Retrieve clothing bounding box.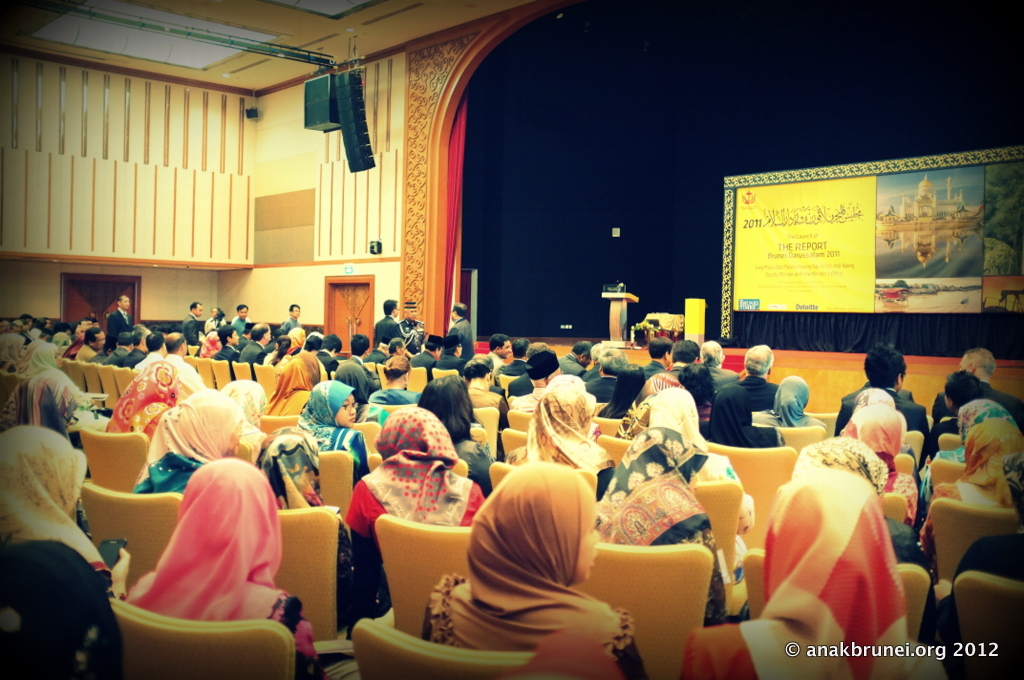
Bounding box: crop(562, 350, 585, 373).
